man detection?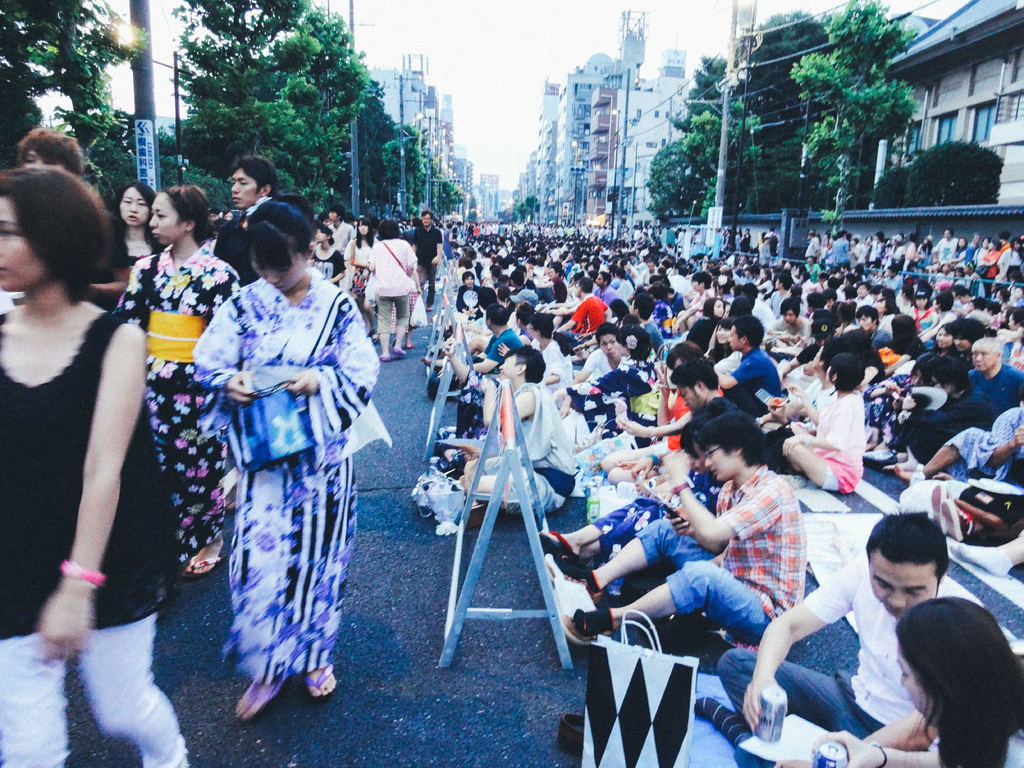
x1=227 y1=154 x2=285 y2=233
